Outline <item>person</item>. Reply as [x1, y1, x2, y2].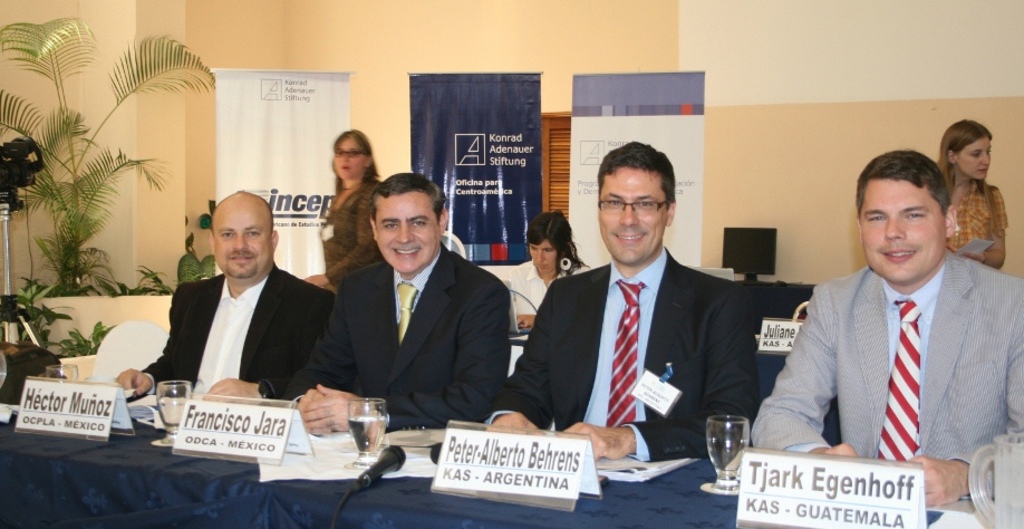
[934, 118, 1008, 266].
